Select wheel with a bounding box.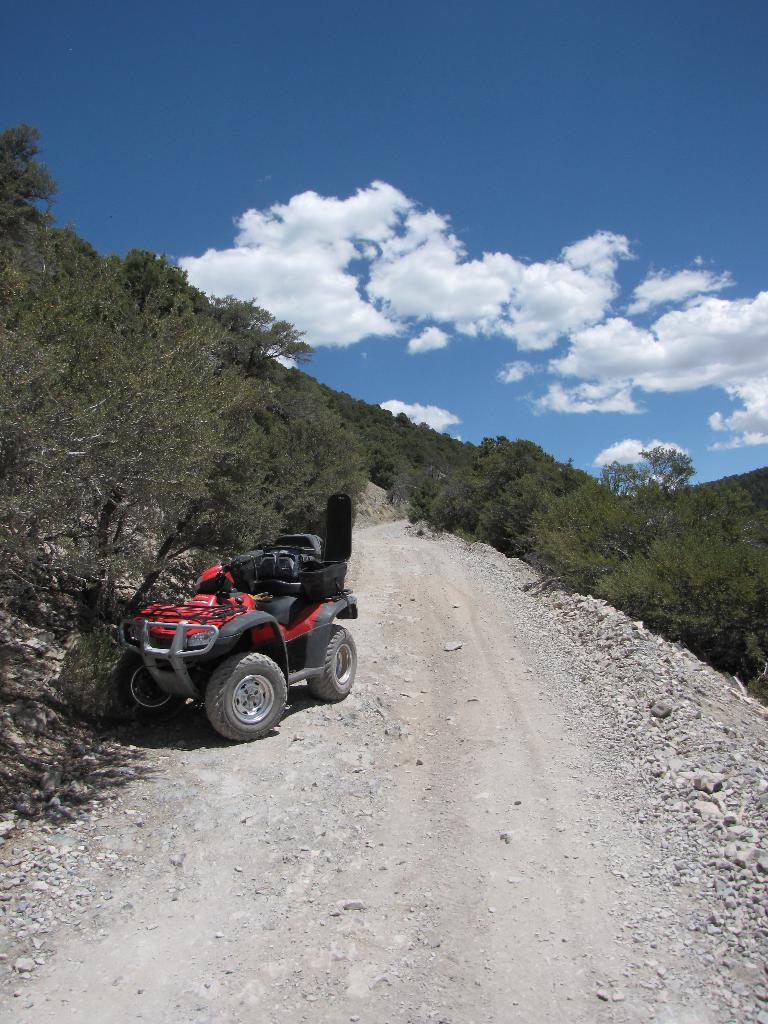
region(114, 648, 177, 721).
